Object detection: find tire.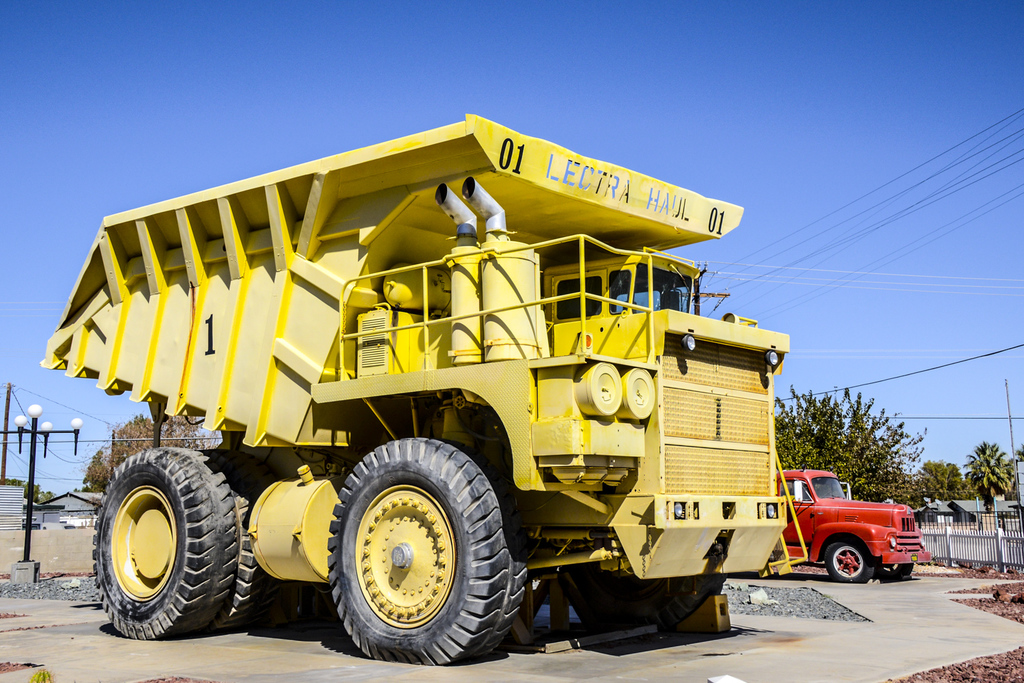
{"x1": 327, "y1": 438, "x2": 524, "y2": 665}.
